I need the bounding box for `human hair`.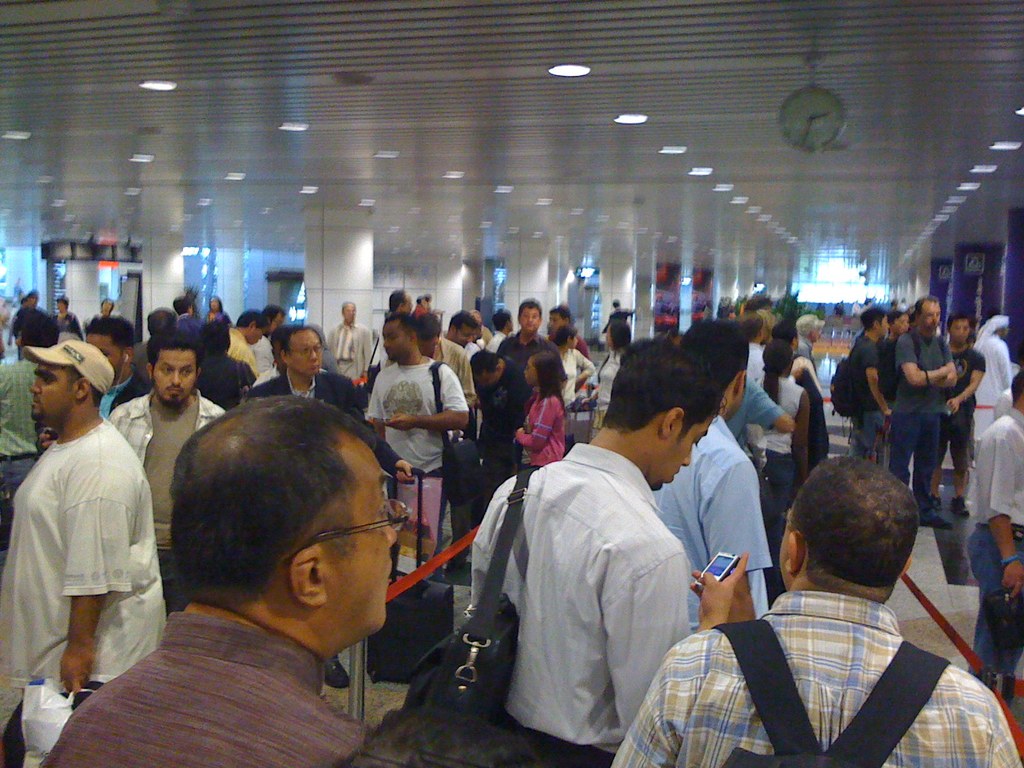
Here it is: {"x1": 144, "y1": 329, "x2": 206, "y2": 381}.
